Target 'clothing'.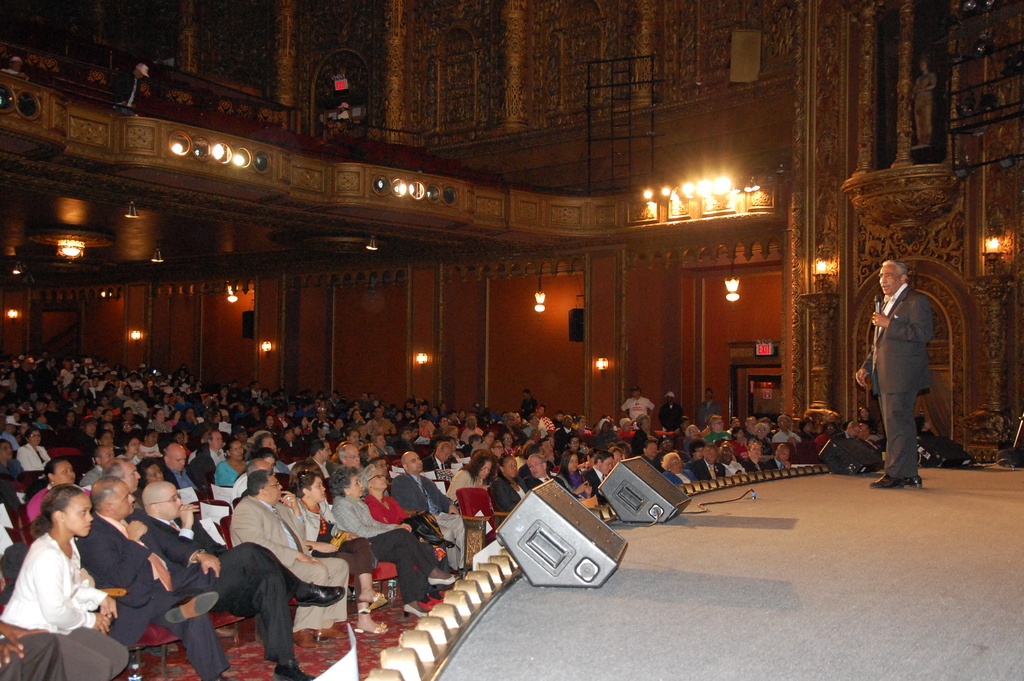
Target region: [525, 473, 570, 488].
